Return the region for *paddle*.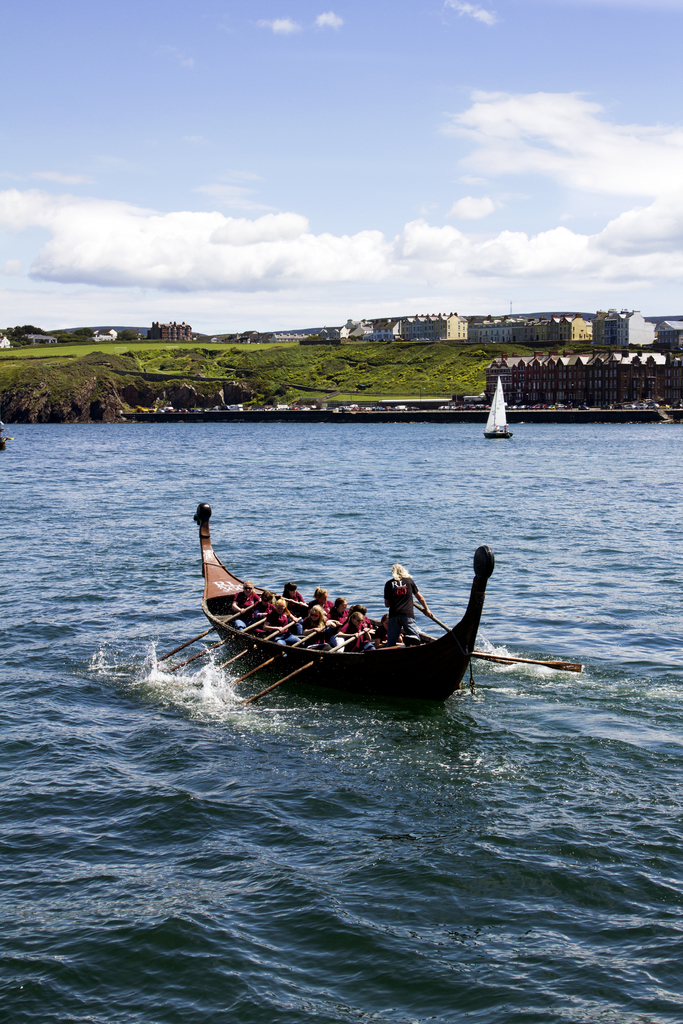
411:602:452:634.
